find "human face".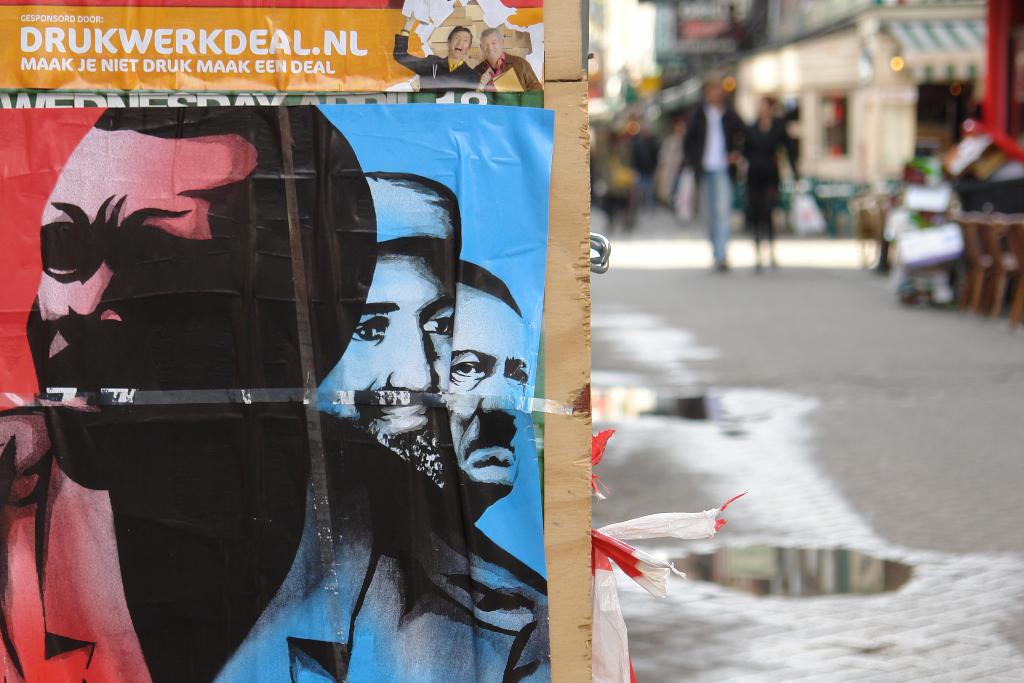
[324,253,442,439].
